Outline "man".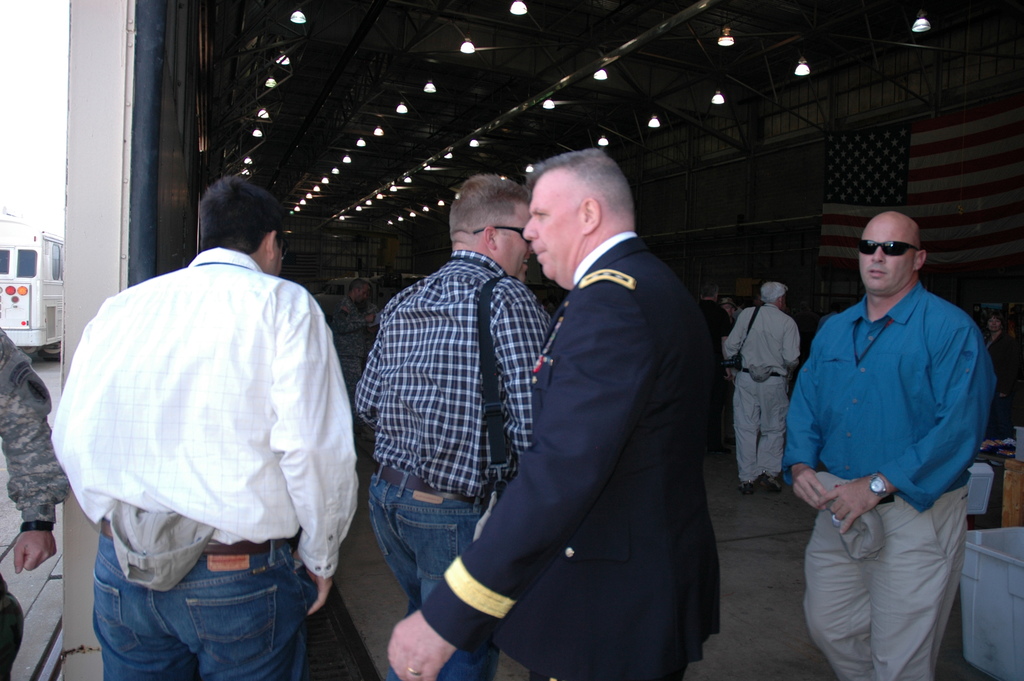
Outline: <region>356, 172, 553, 680</region>.
